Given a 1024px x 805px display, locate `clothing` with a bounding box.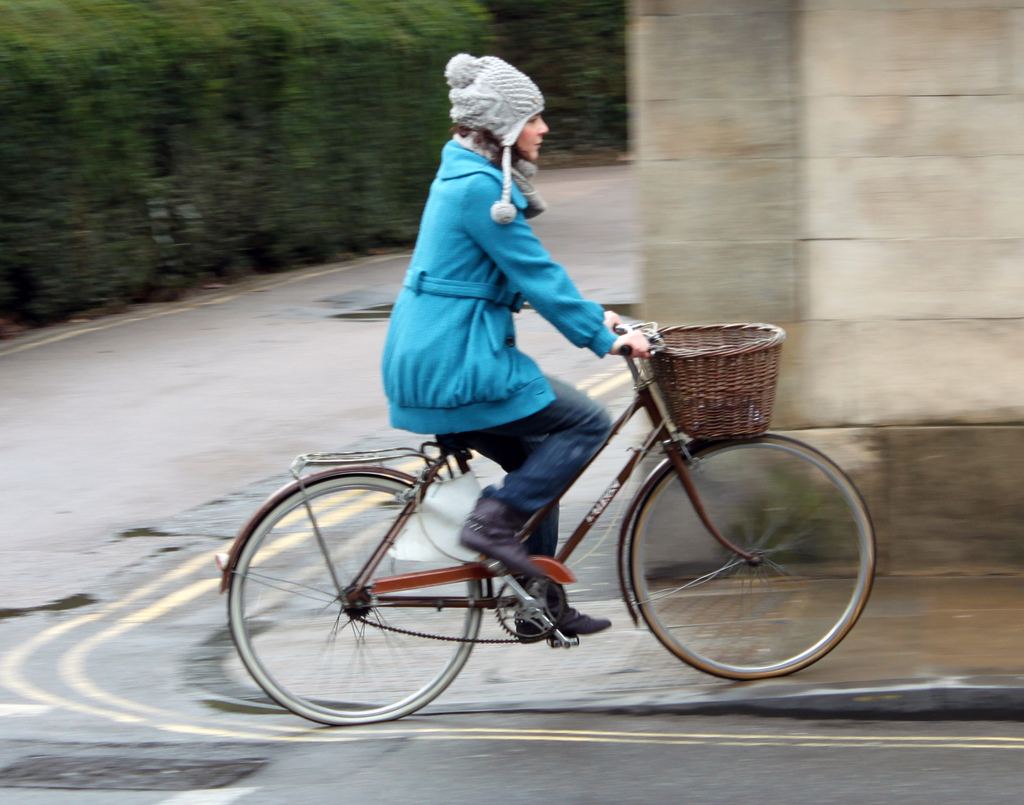
Located: BBox(377, 131, 618, 436).
